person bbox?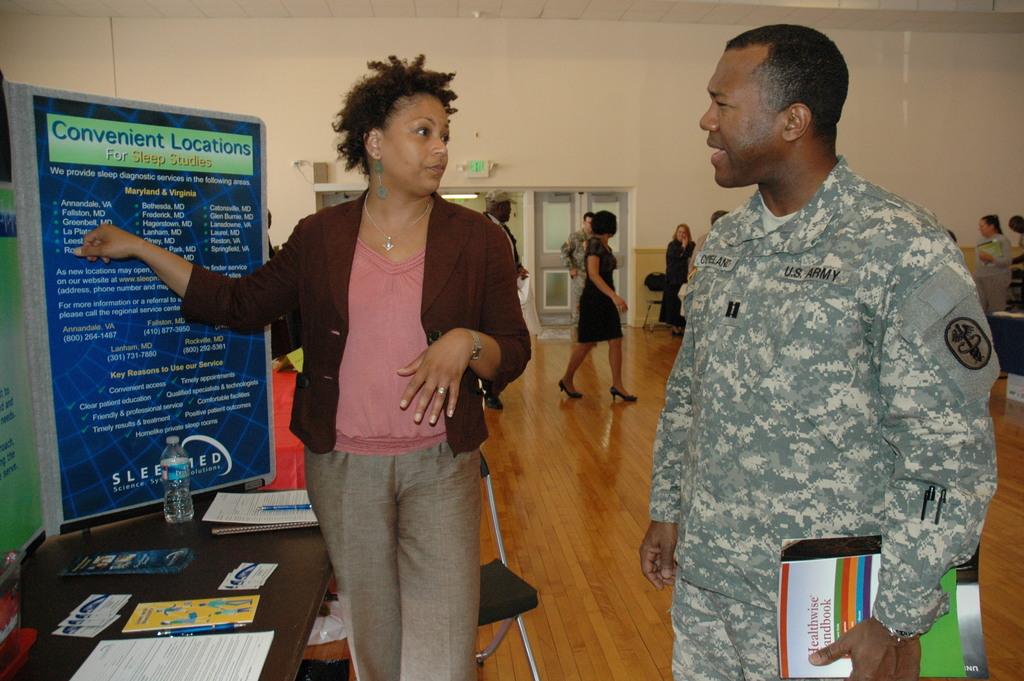
(559, 208, 638, 399)
